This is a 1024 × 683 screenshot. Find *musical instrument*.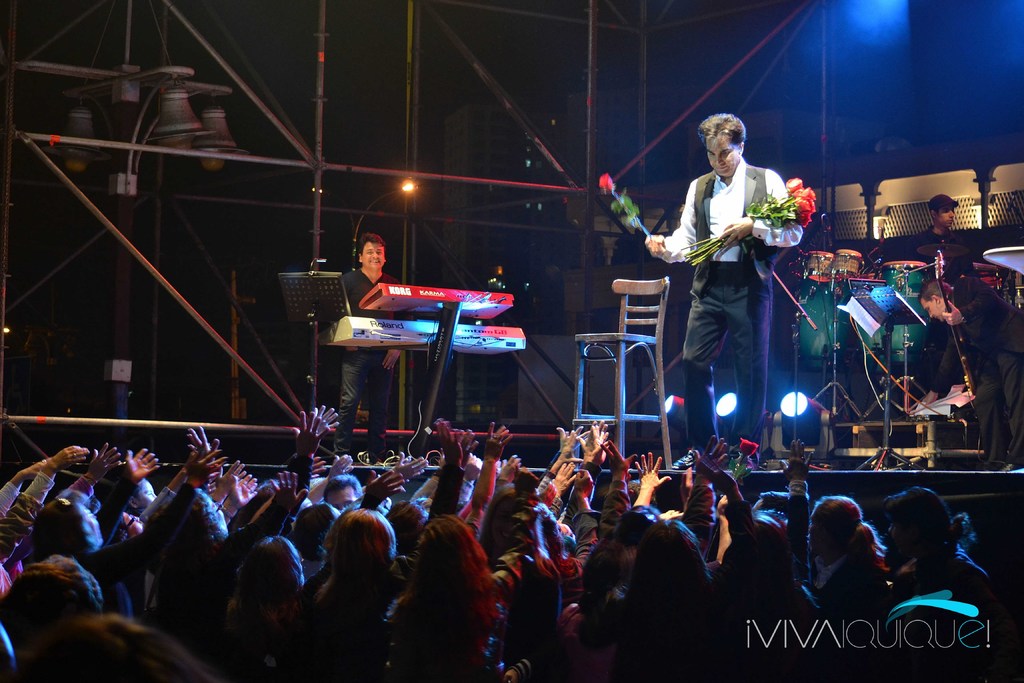
Bounding box: 795,255,834,285.
